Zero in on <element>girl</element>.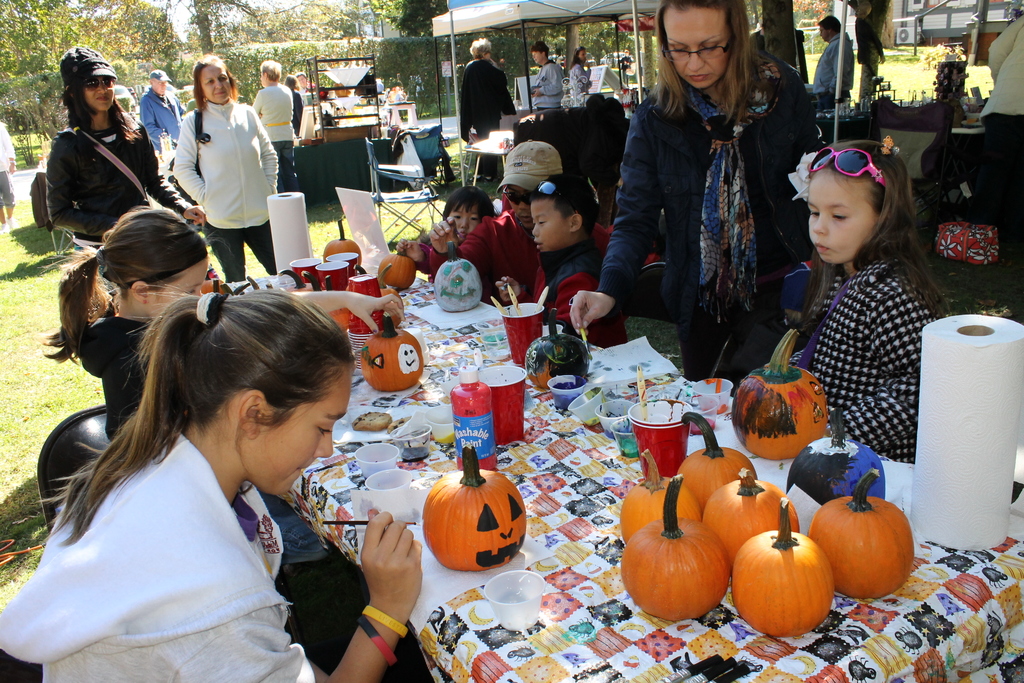
Zeroed in: (left=763, top=110, right=955, bottom=487).
